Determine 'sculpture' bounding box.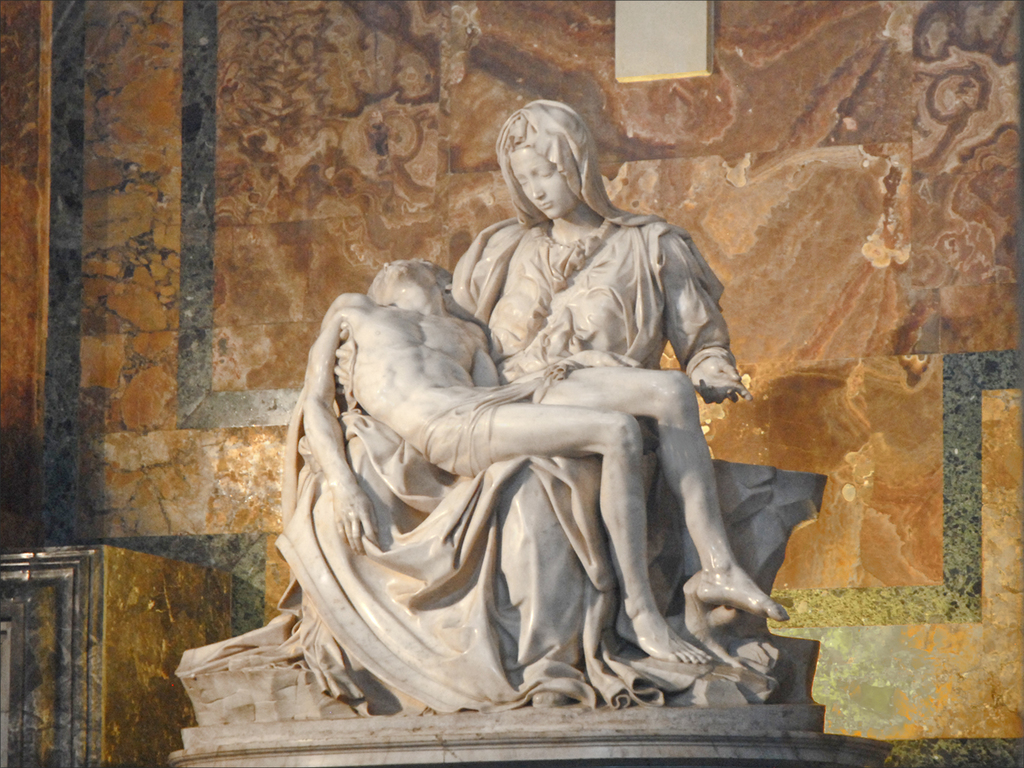
Determined: (x1=277, y1=100, x2=789, y2=745).
